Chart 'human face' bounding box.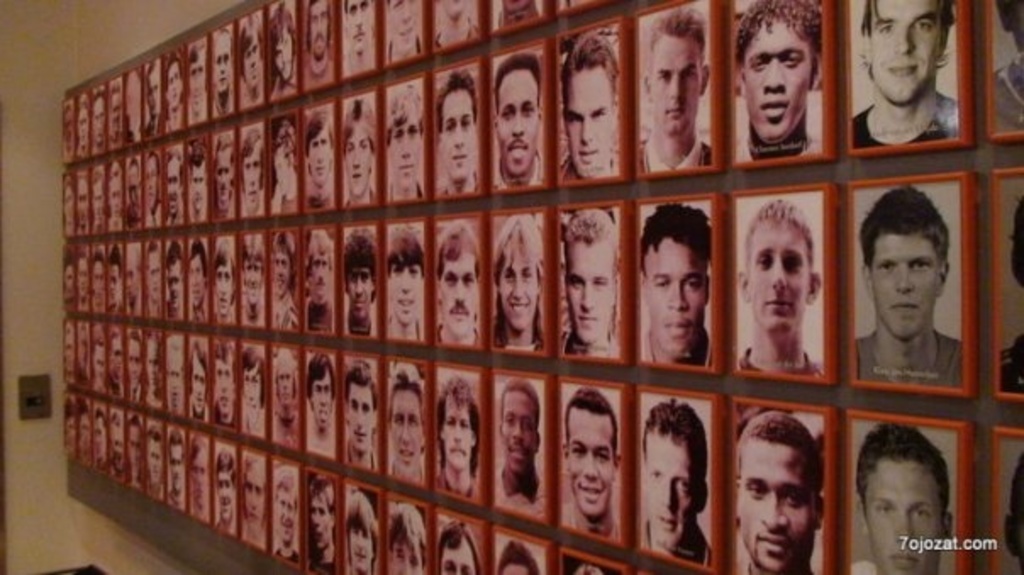
Charted: bbox=(502, 251, 536, 319).
